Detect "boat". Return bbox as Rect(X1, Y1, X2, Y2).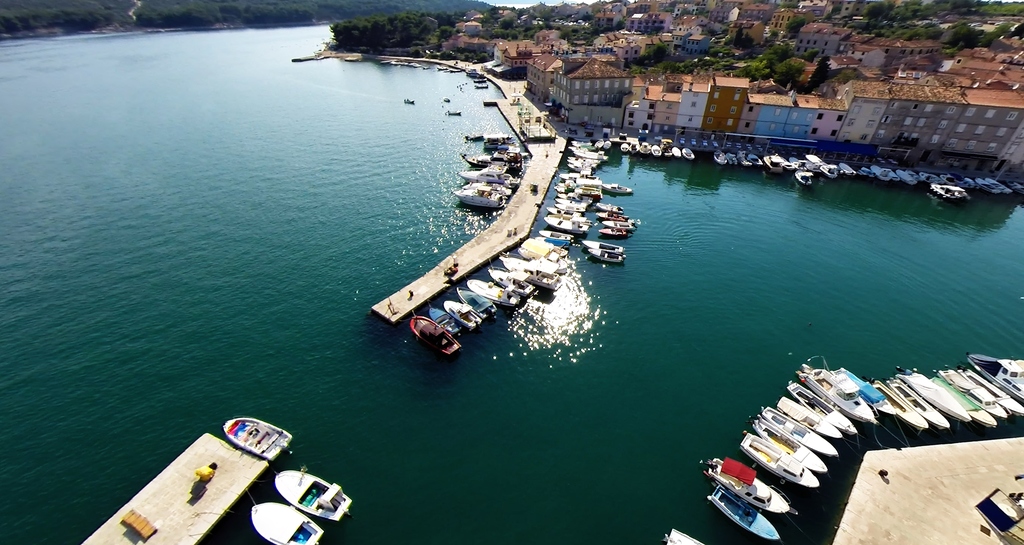
Rect(798, 356, 873, 423).
